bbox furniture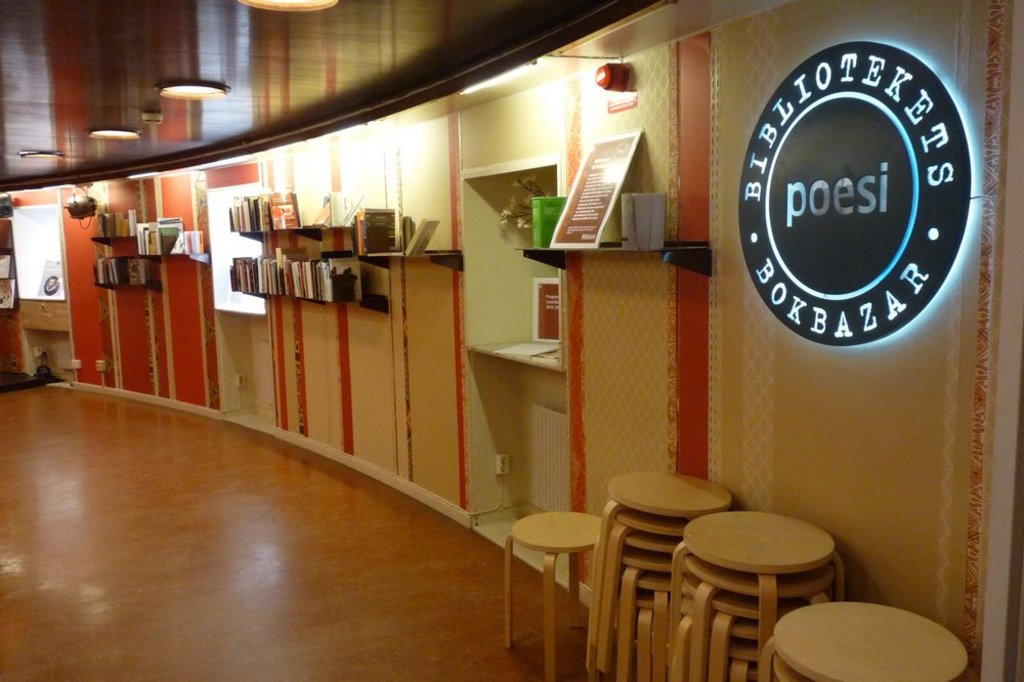
[left=243, top=287, right=389, bottom=315]
